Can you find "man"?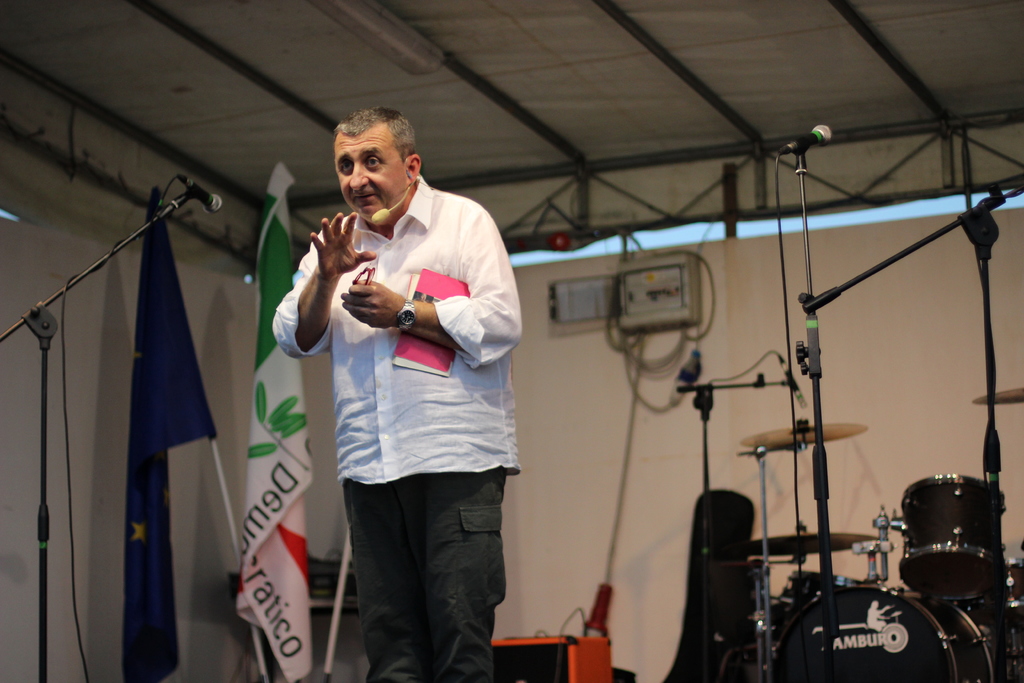
Yes, bounding box: <region>276, 105, 527, 652</region>.
